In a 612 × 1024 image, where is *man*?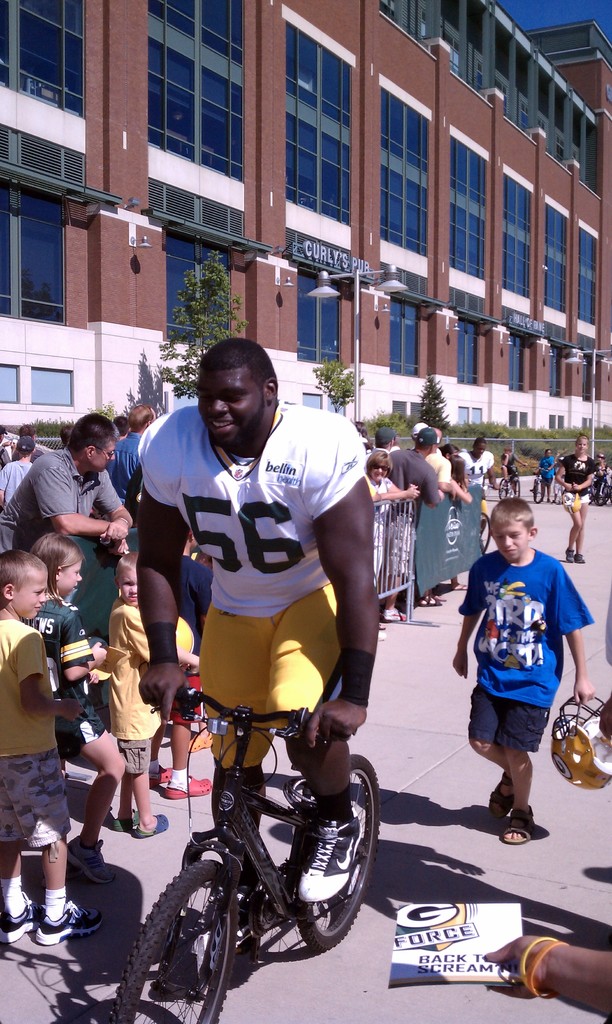
8 413 138 555.
